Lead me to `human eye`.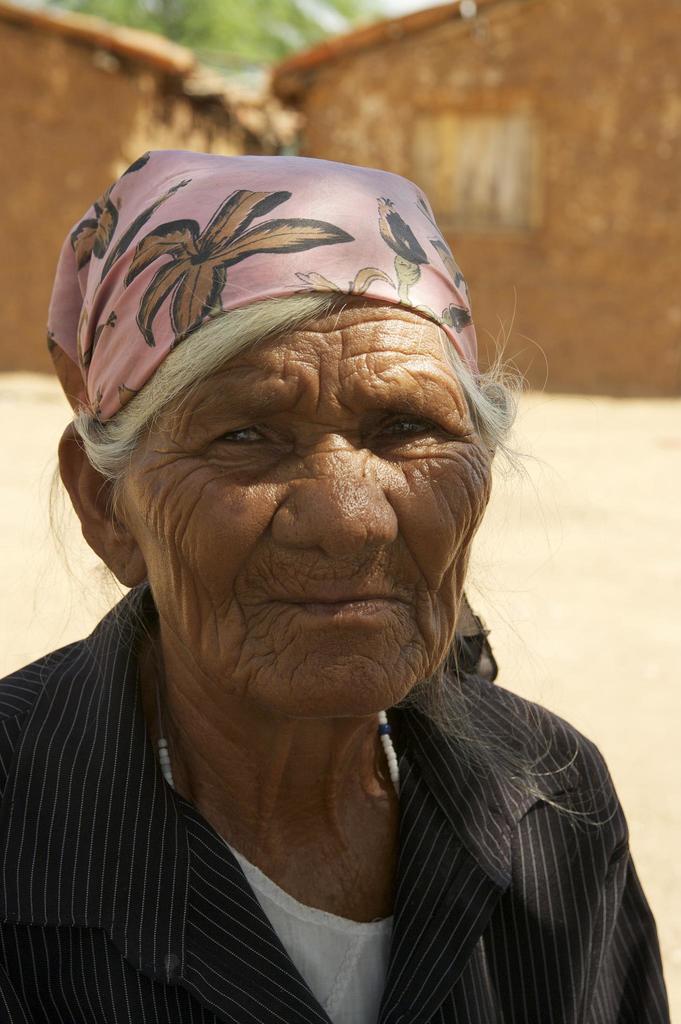
Lead to (left=367, top=401, right=456, bottom=467).
